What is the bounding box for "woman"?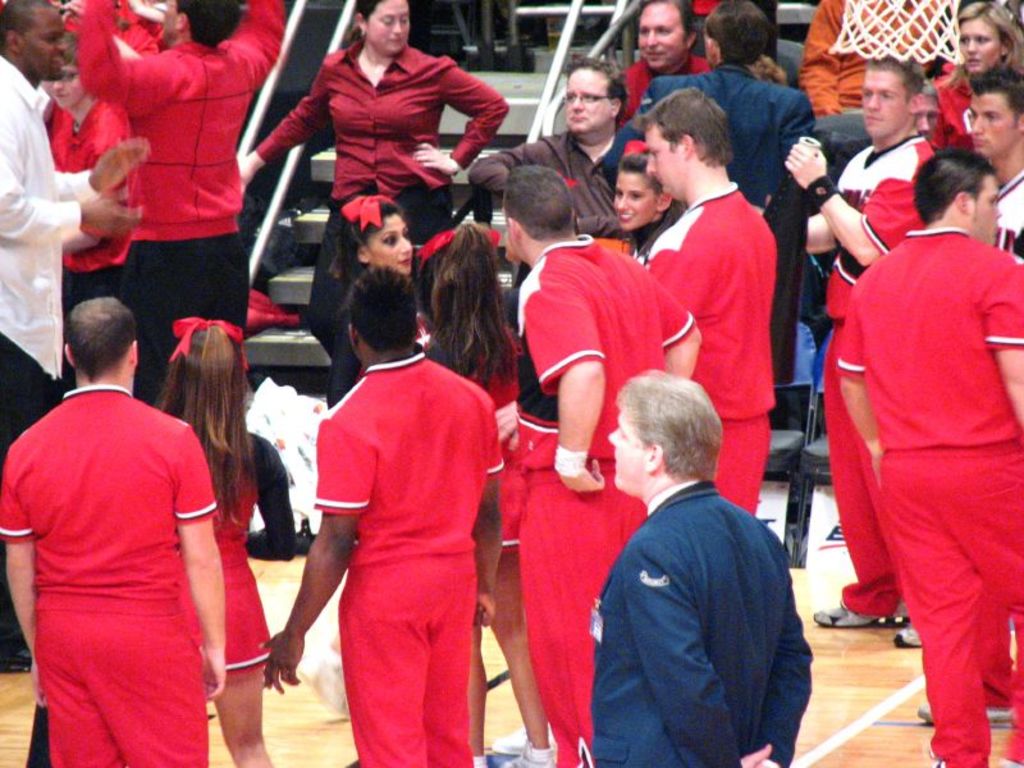
Rect(415, 224, 562, 767).
